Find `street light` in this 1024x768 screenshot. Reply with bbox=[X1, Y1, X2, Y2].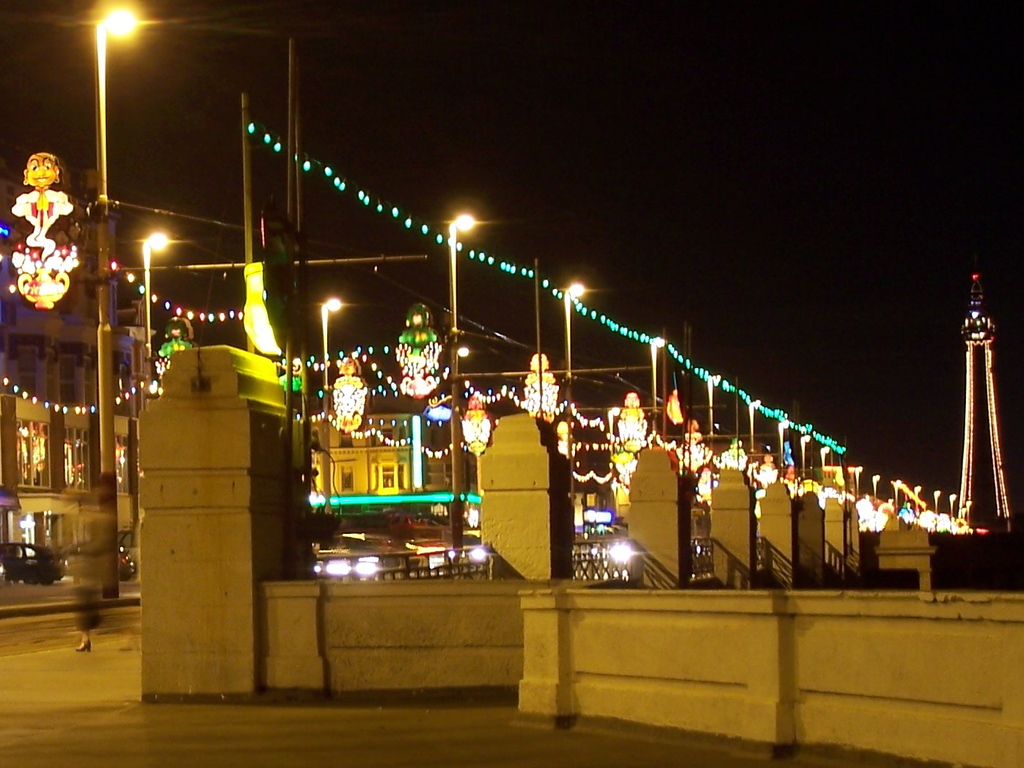
bbox=[892, 477, 900, 514].
